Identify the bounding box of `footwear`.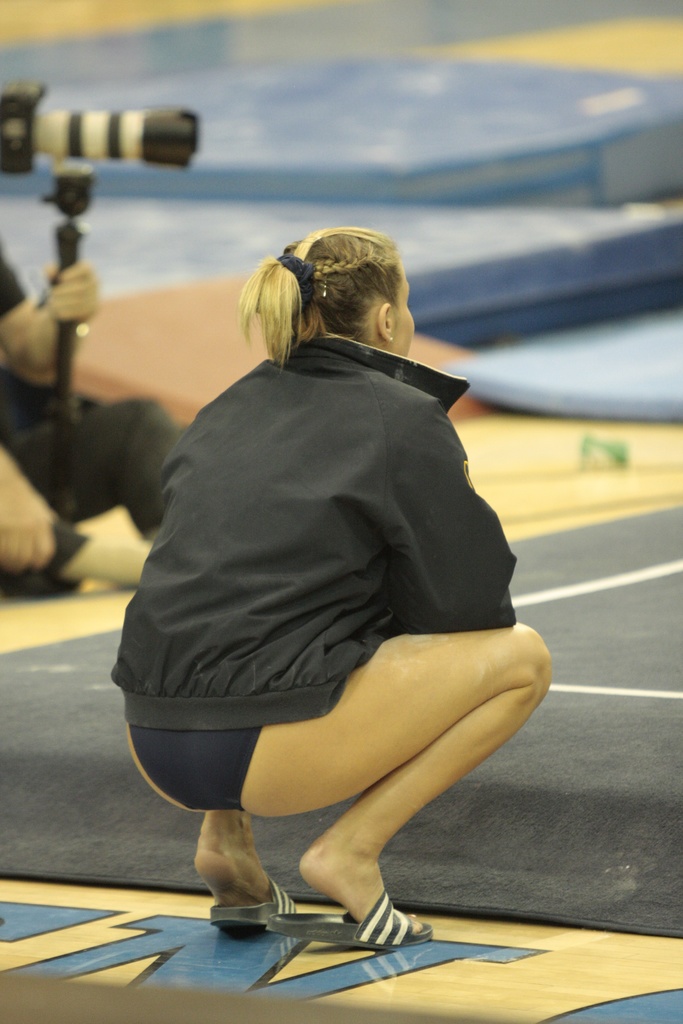
BBox(216, 872, 290, 928).
